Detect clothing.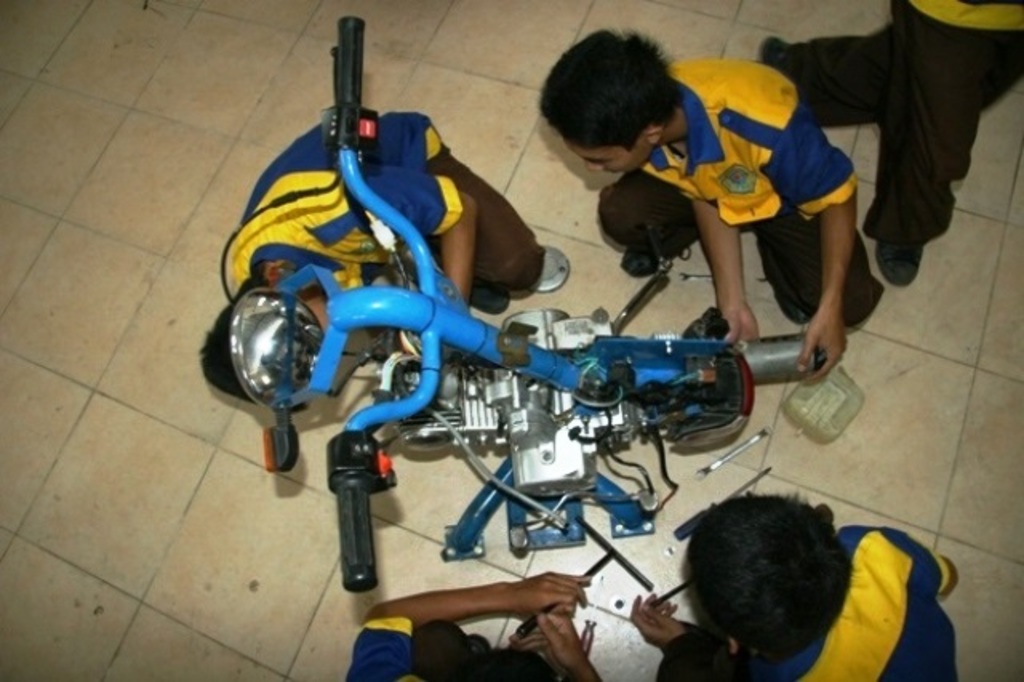
Detected at detection(797, 0, 1011, 287).
